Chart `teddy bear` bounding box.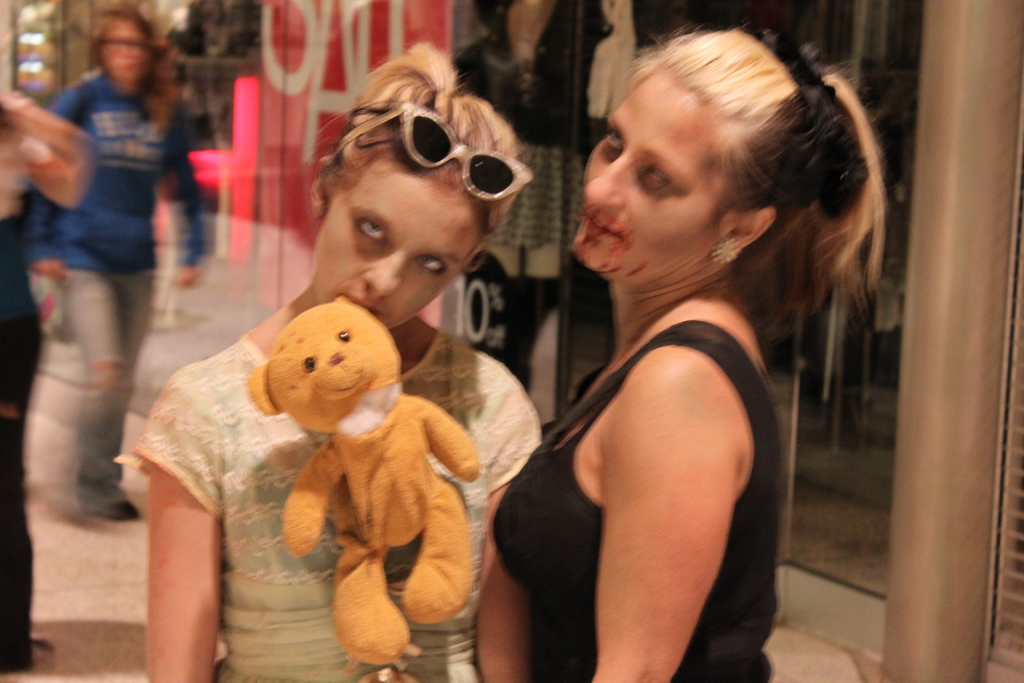
Charted: 243/293/472/673.
